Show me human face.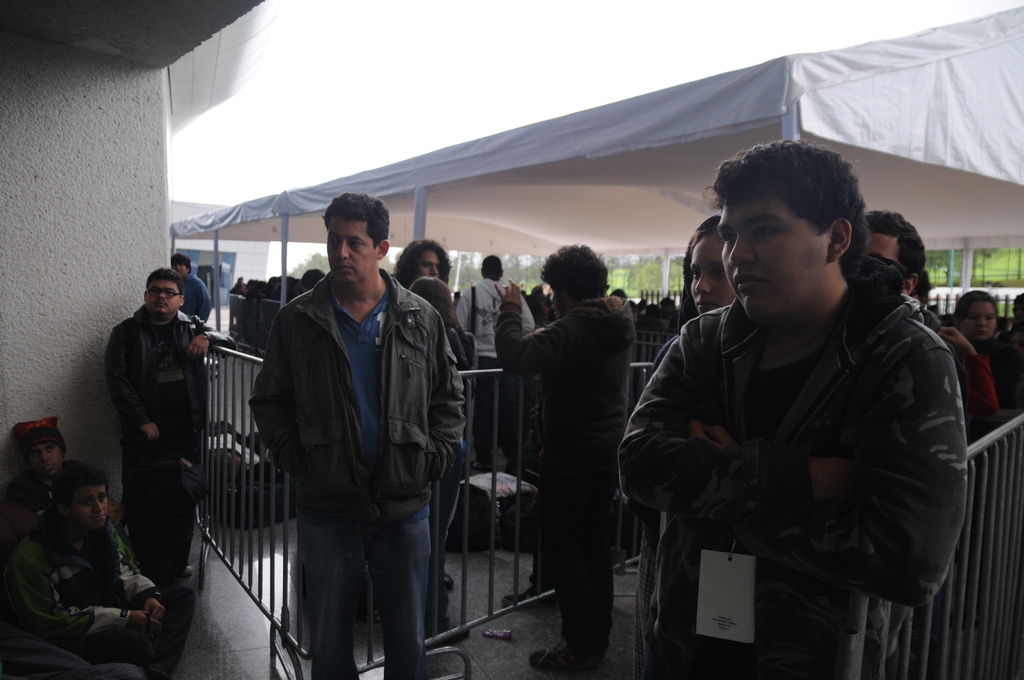
human face is here: [x1=724, y1=194, x2=830, y2=320].
